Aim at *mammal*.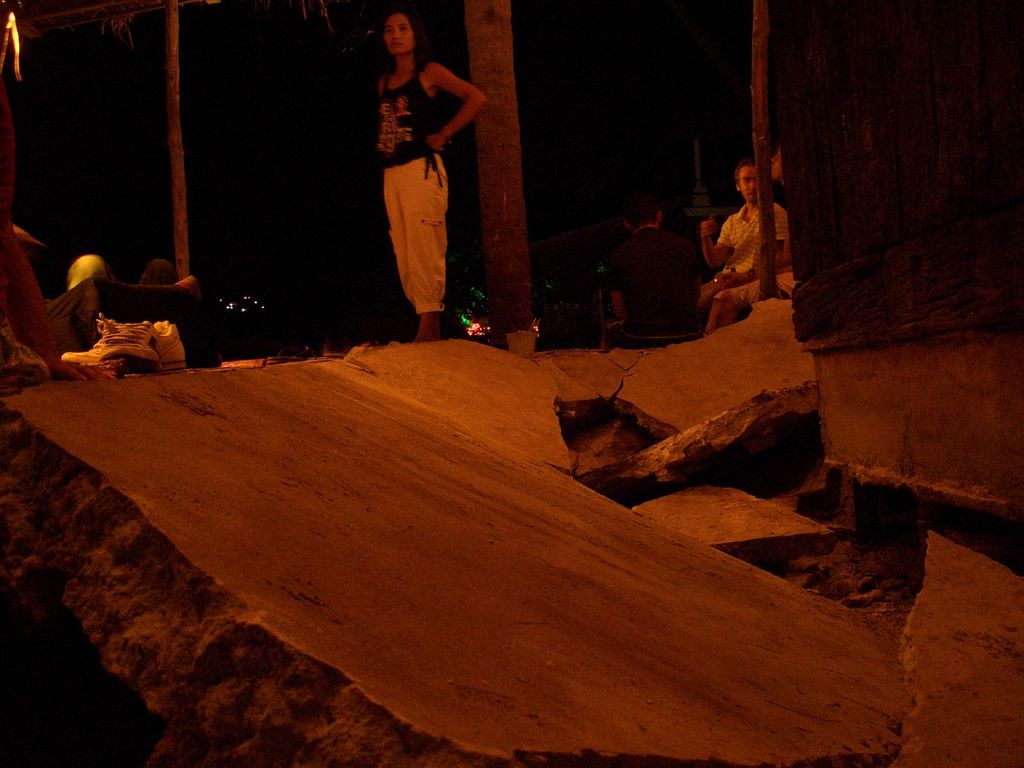
Aimed at [left=607, top=202, right=703, bottom=331].
